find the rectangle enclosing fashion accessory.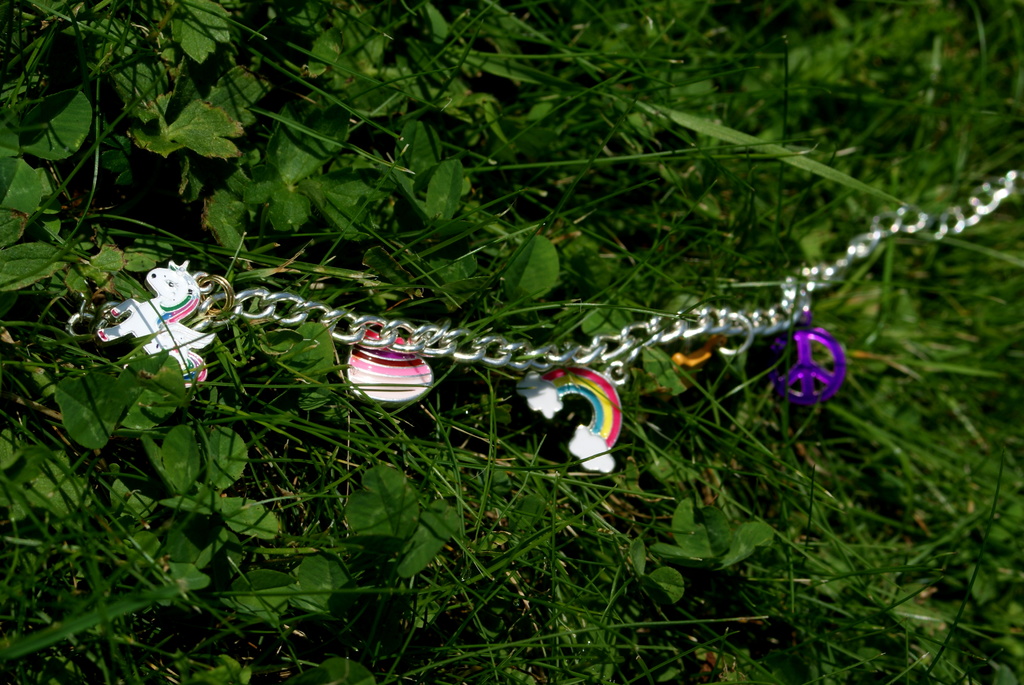
<box>65,164,1023,469</box>.
